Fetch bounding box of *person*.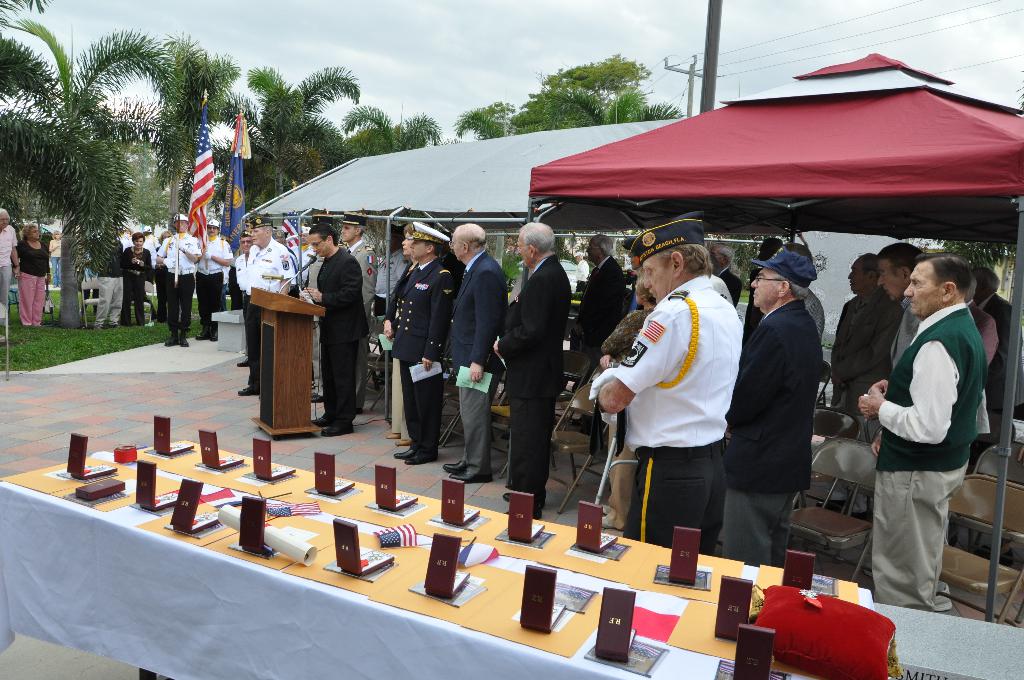
Bbox: <bbox>977, 270, 1023, 414</bbox>.
